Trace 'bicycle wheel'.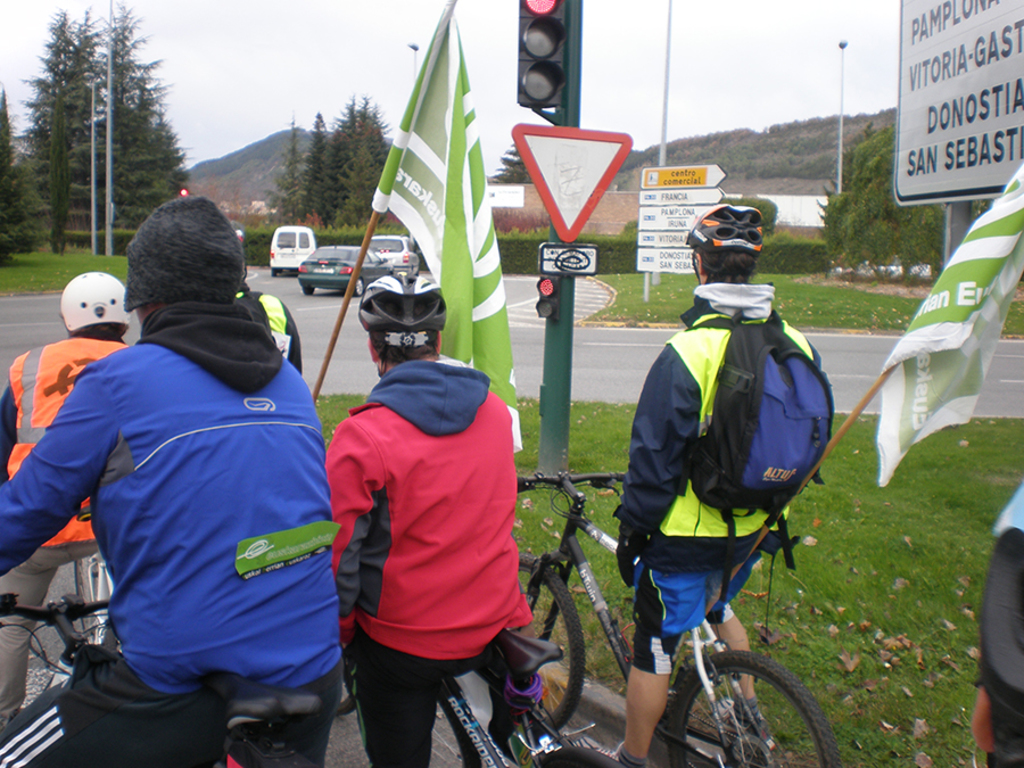
Traced to locate(697, 655, 801, 758).
